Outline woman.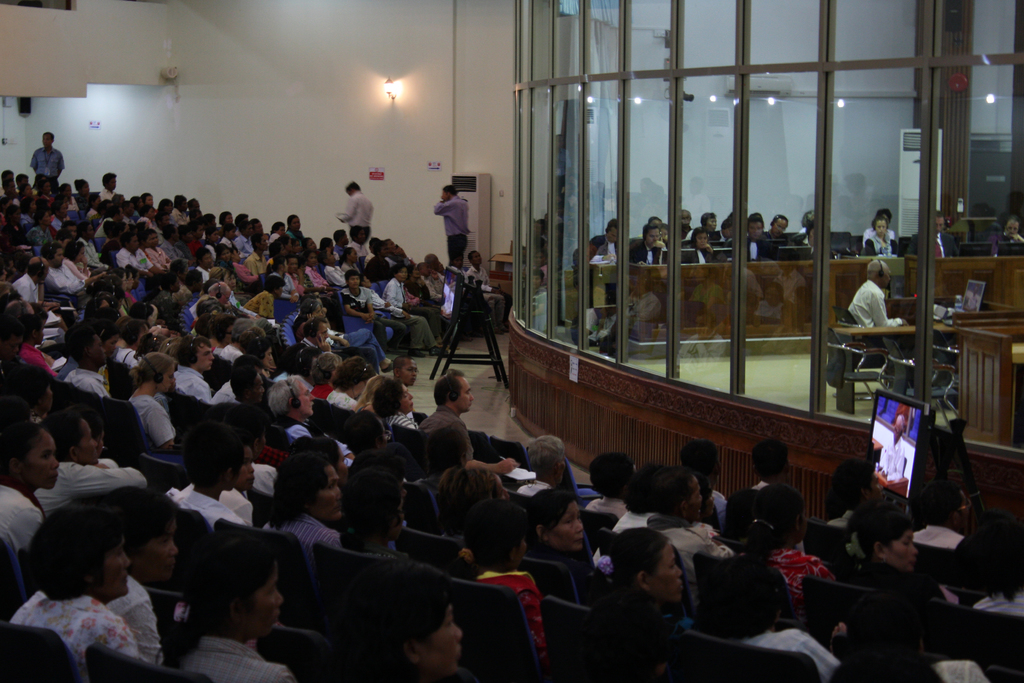
Outline: [738,481,837,599].
